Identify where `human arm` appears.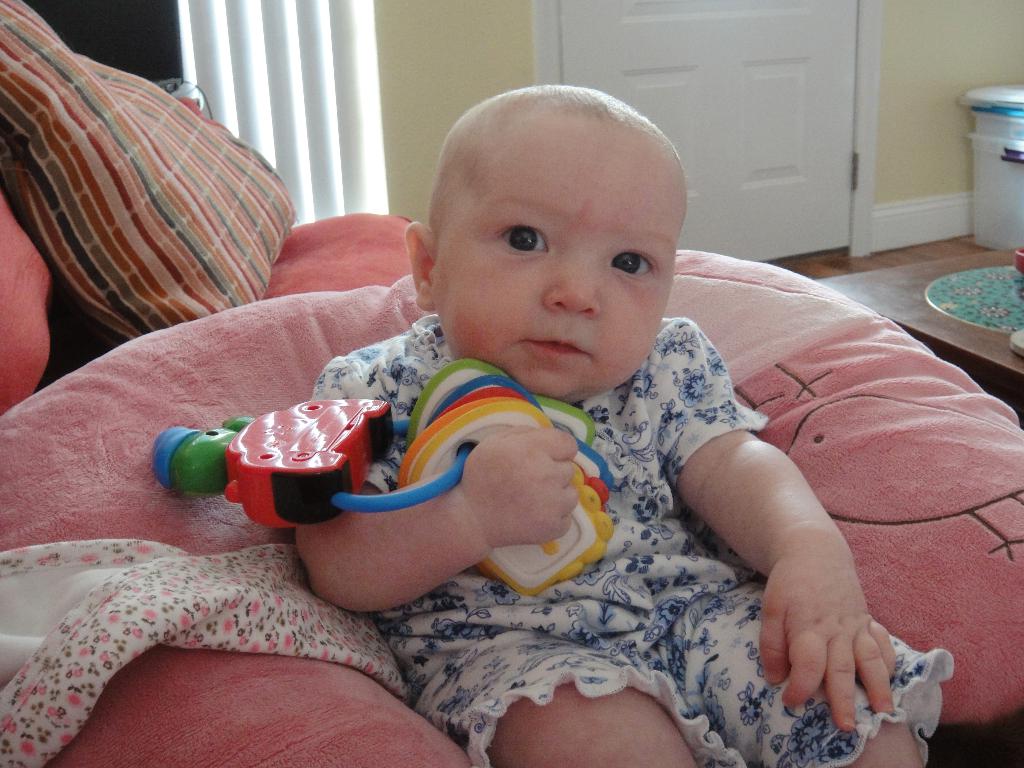
Appears at (x1=673, y1=383, x2=950, y2=767).
